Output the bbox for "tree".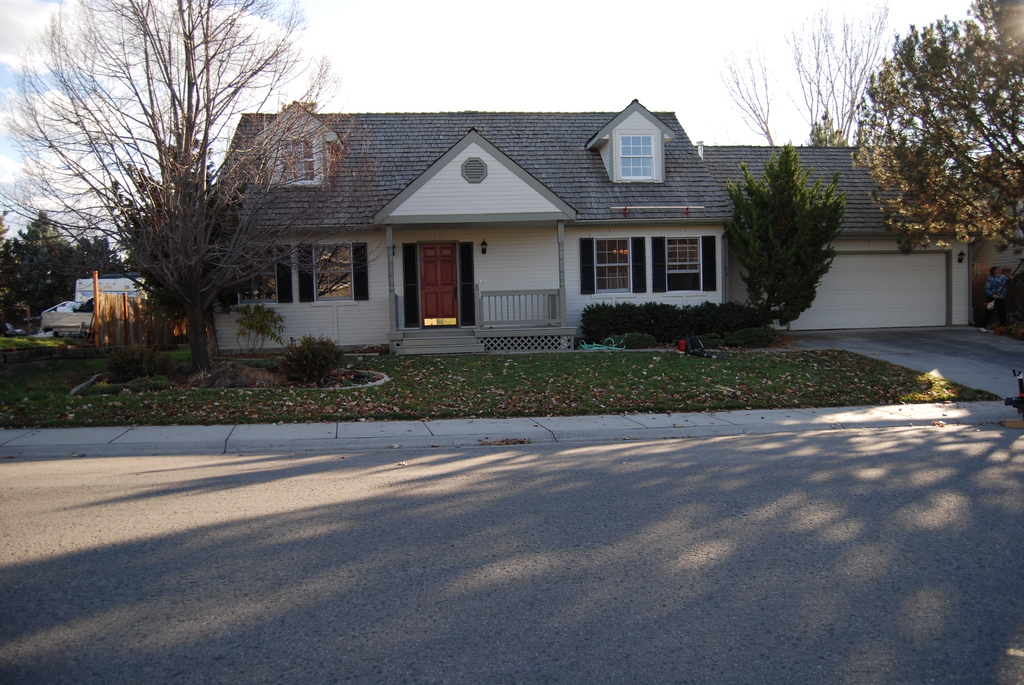
[716, 46, 779, 146].
